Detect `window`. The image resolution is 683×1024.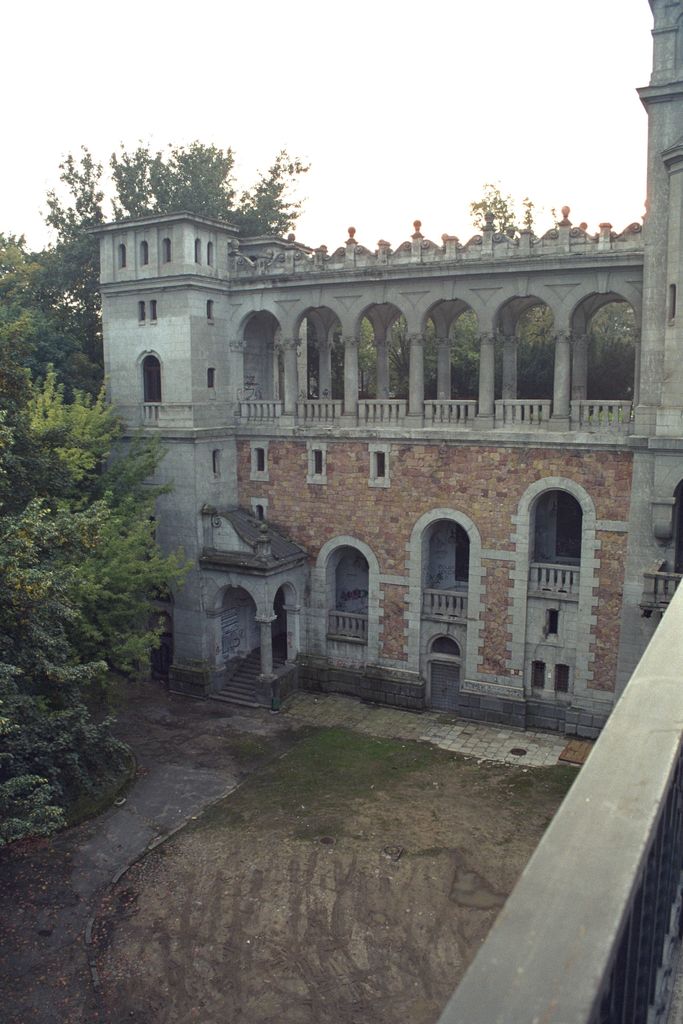
bbox=[429, 636, 465, 659].
